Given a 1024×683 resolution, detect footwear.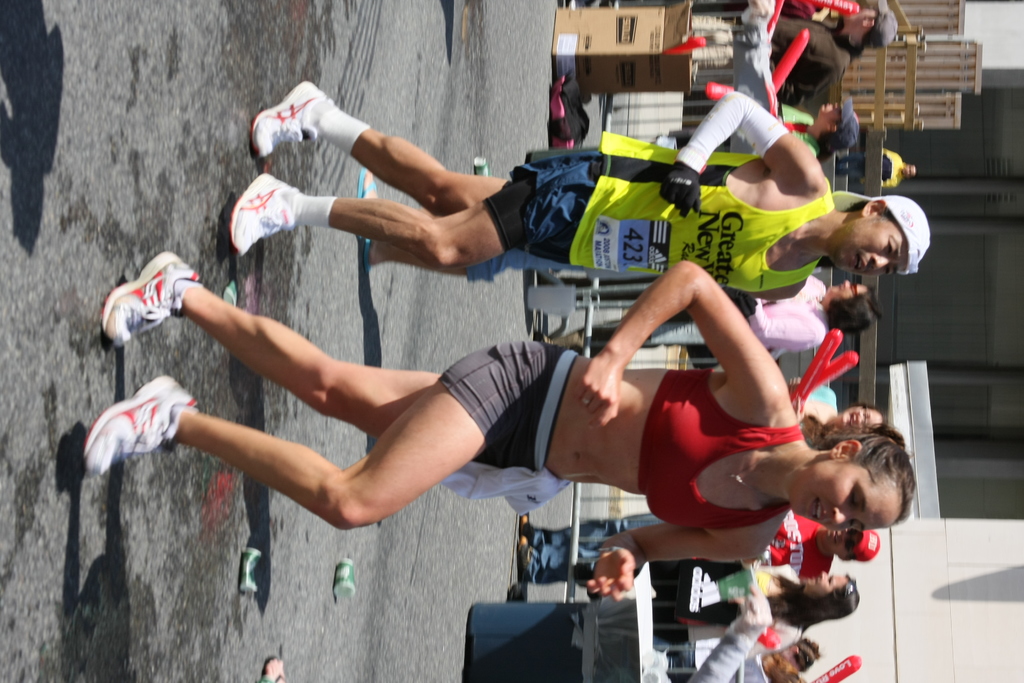
bbox=[86, 375, 200, 474].
